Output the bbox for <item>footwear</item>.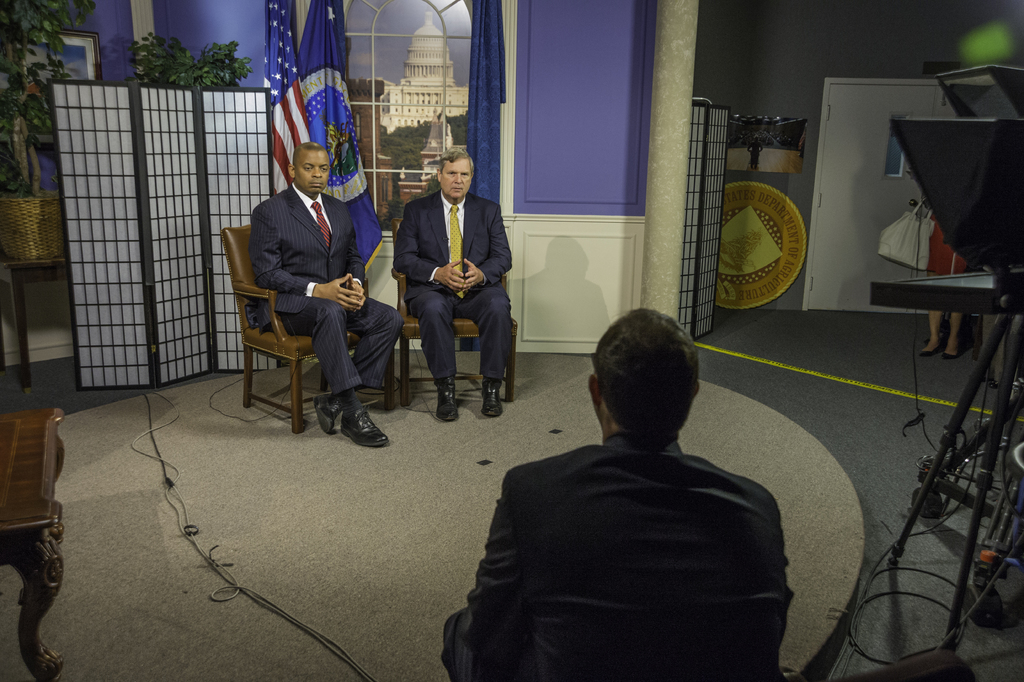
detection(337, 404, 396, 450).
